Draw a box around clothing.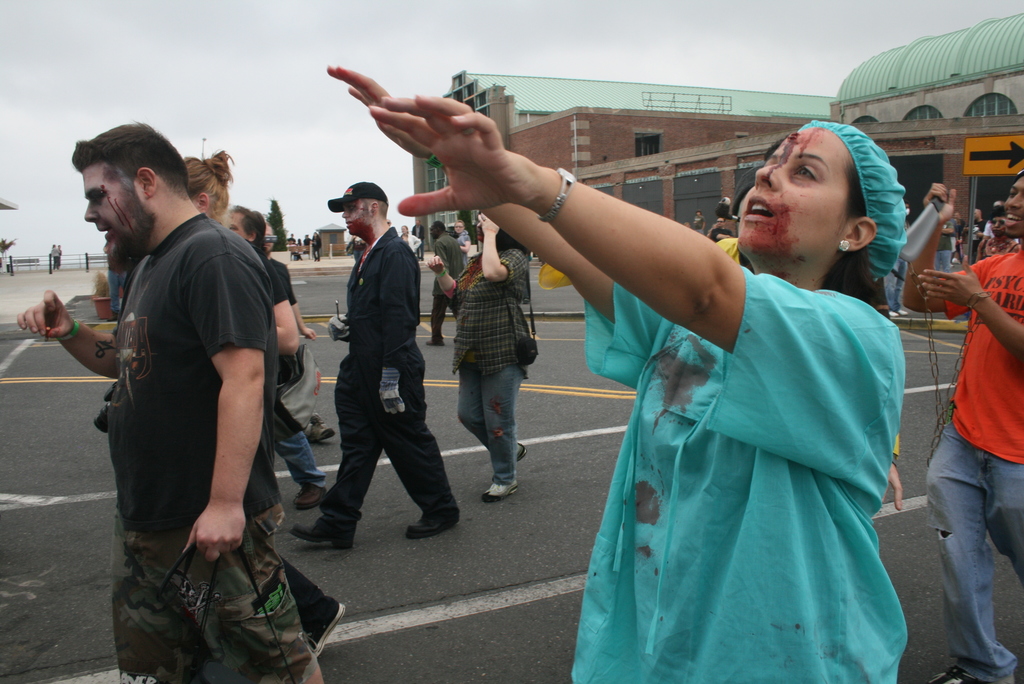
[left=259, top=253, right=324, bottom=492].
